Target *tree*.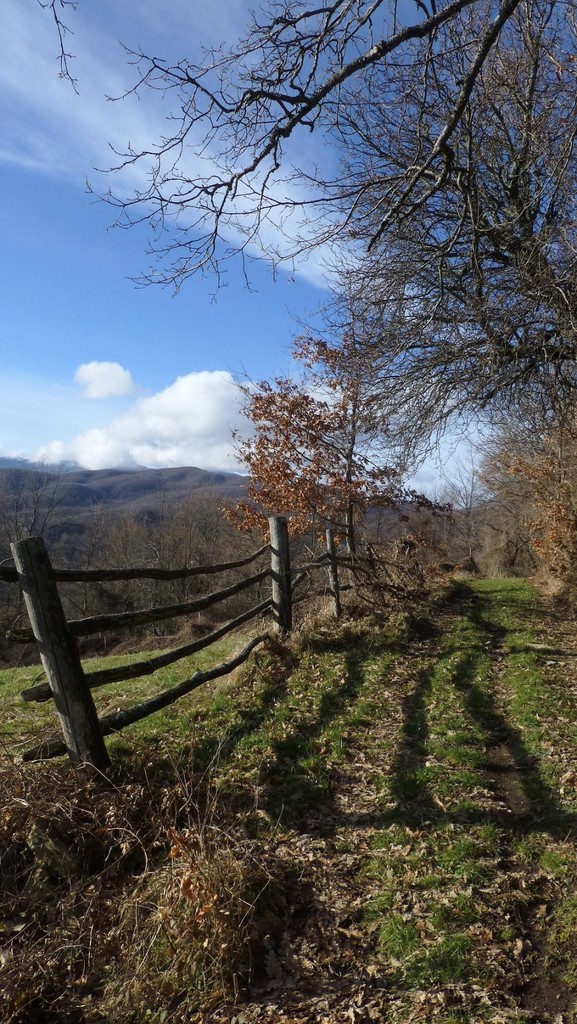
Target region: 84/1/576/483.
